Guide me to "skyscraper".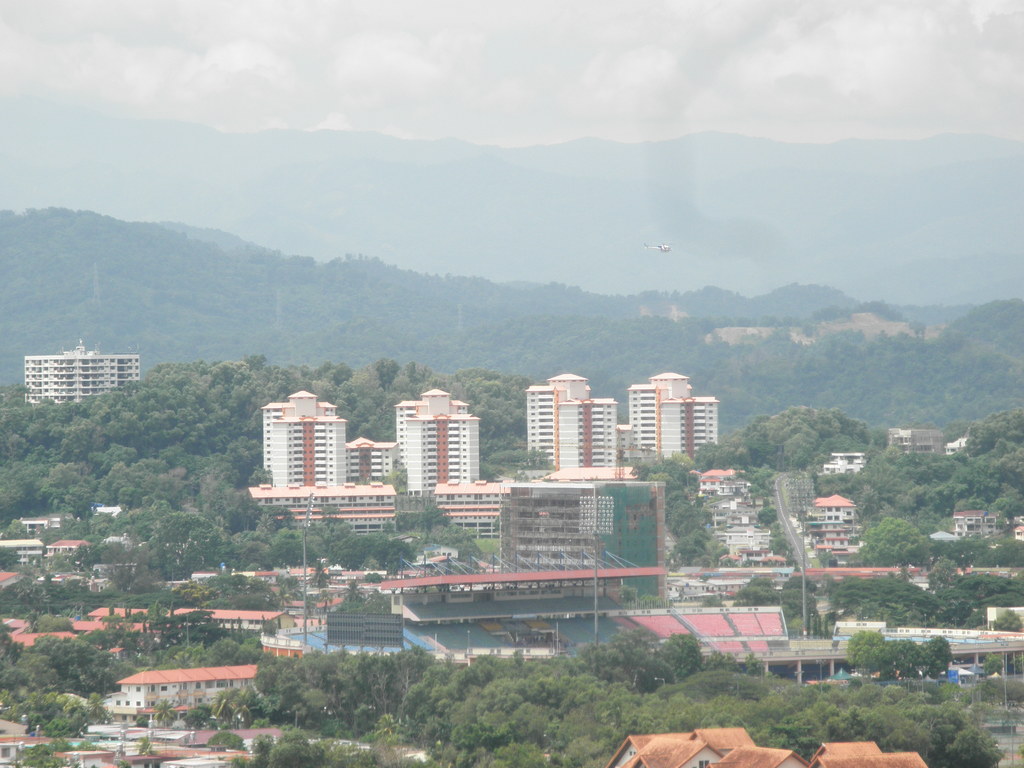
Guidance: 22, 346, 139, 408.
